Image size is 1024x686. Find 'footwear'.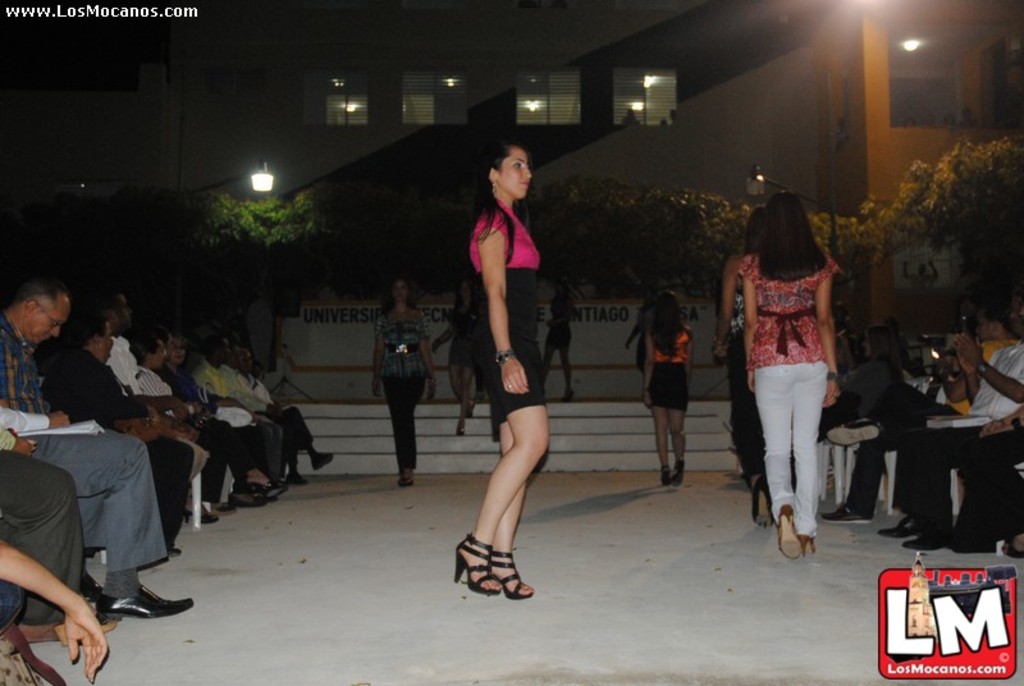
493,552,531,603.
